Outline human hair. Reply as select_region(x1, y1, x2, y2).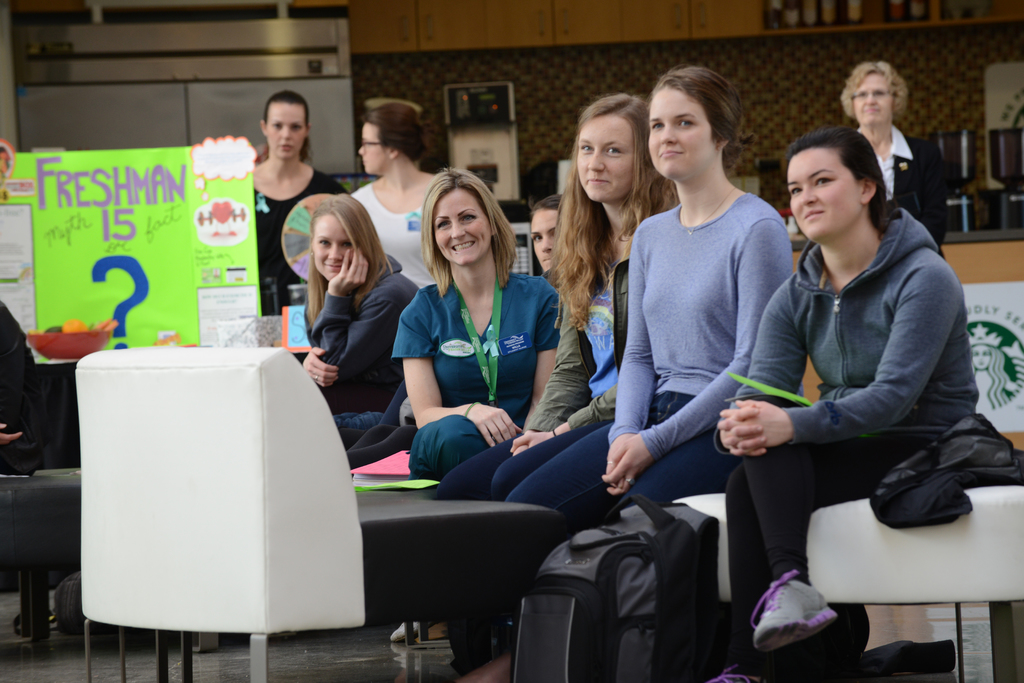
select_region(836, 60, 906, 117).
